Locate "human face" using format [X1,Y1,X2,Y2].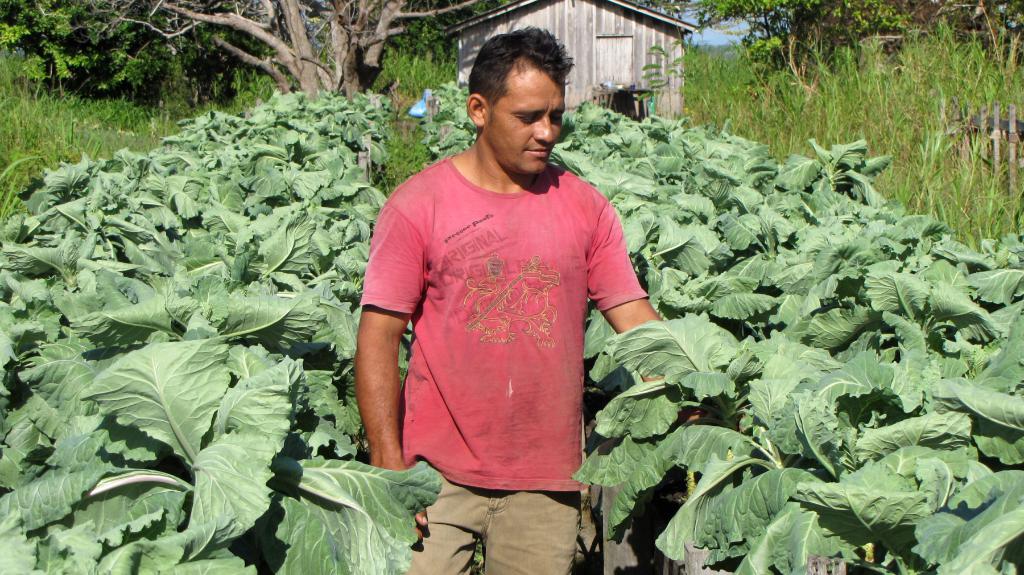
[489,72,565,172].
